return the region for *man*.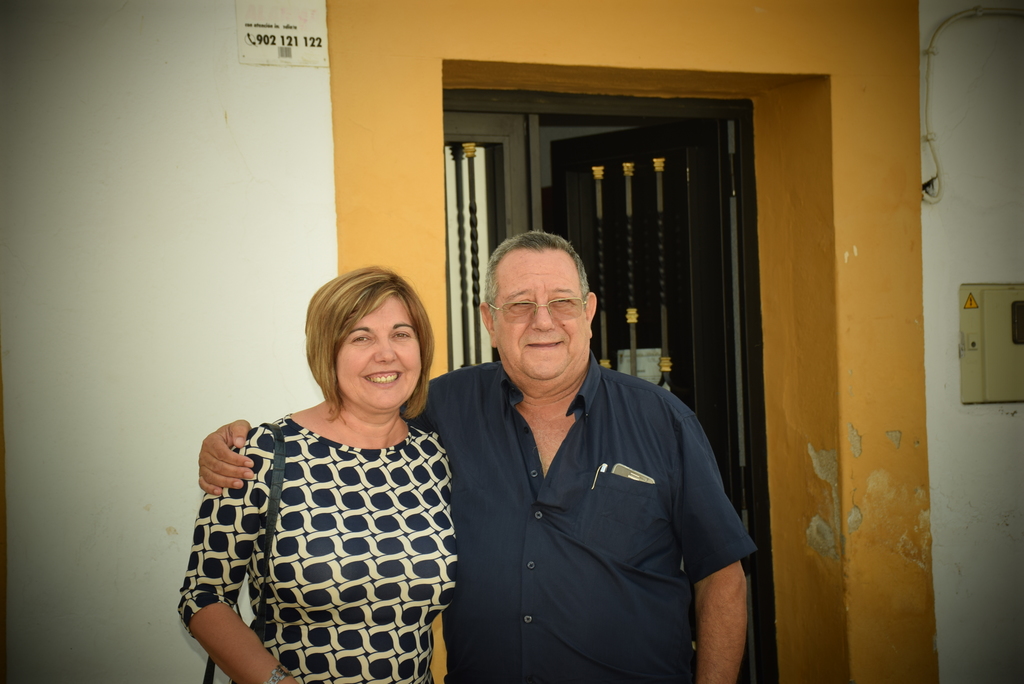
bbox(193, 228, 758, 683).
